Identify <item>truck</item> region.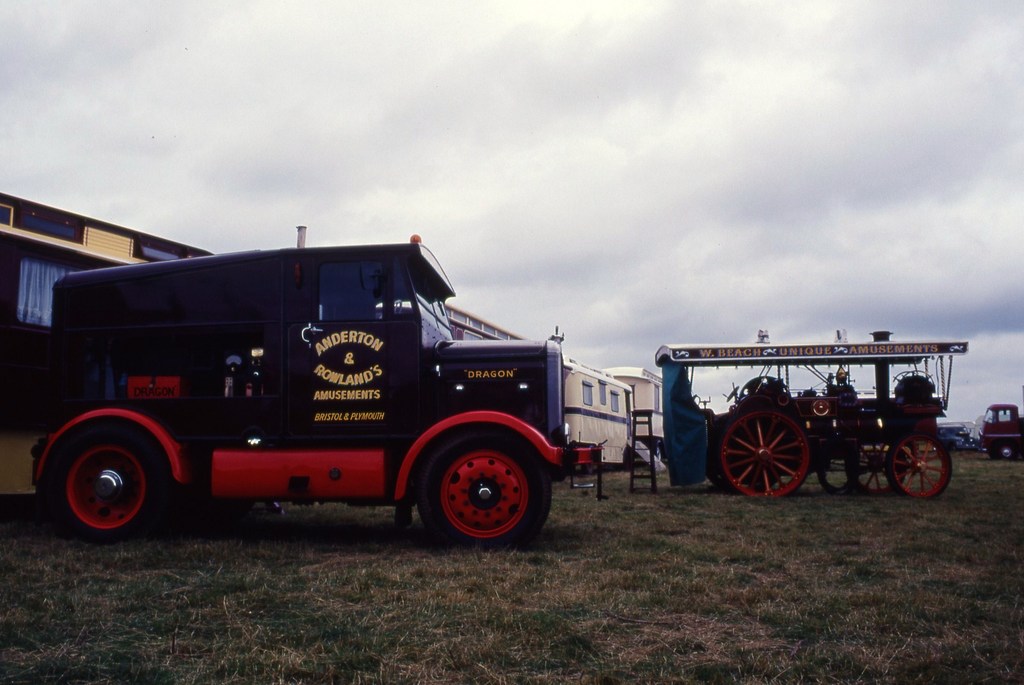
Region: rect(979, 406, 1023, 460).
